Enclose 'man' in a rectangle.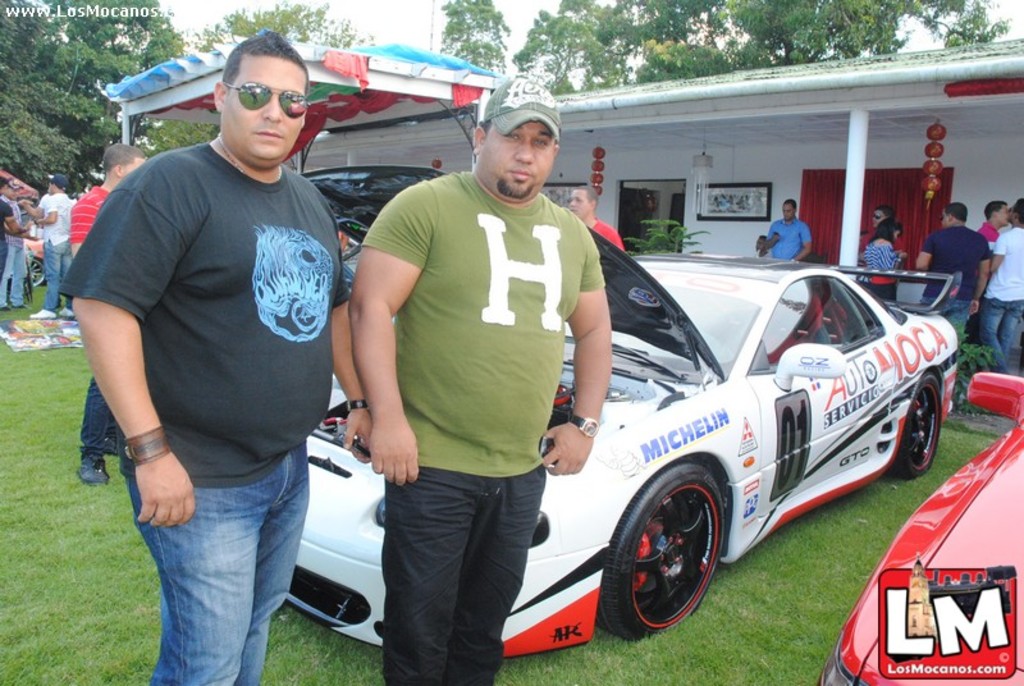
x1=911 y1=202 x2=992 y2=343.
